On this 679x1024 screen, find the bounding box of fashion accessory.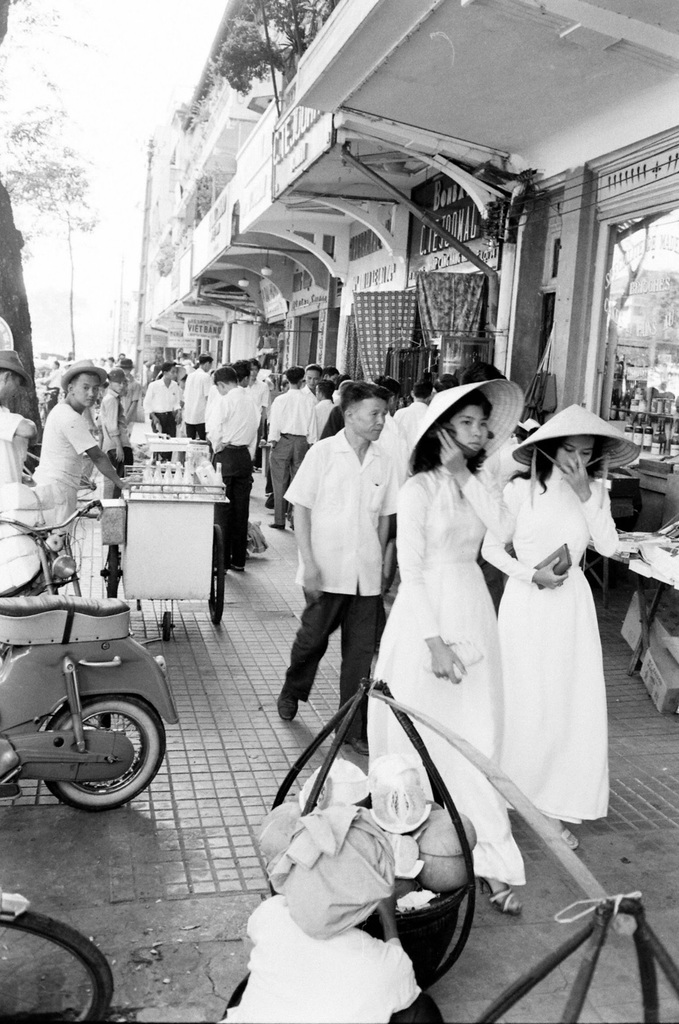
Bounding box: bbox=[61, 362, 107, 393].
